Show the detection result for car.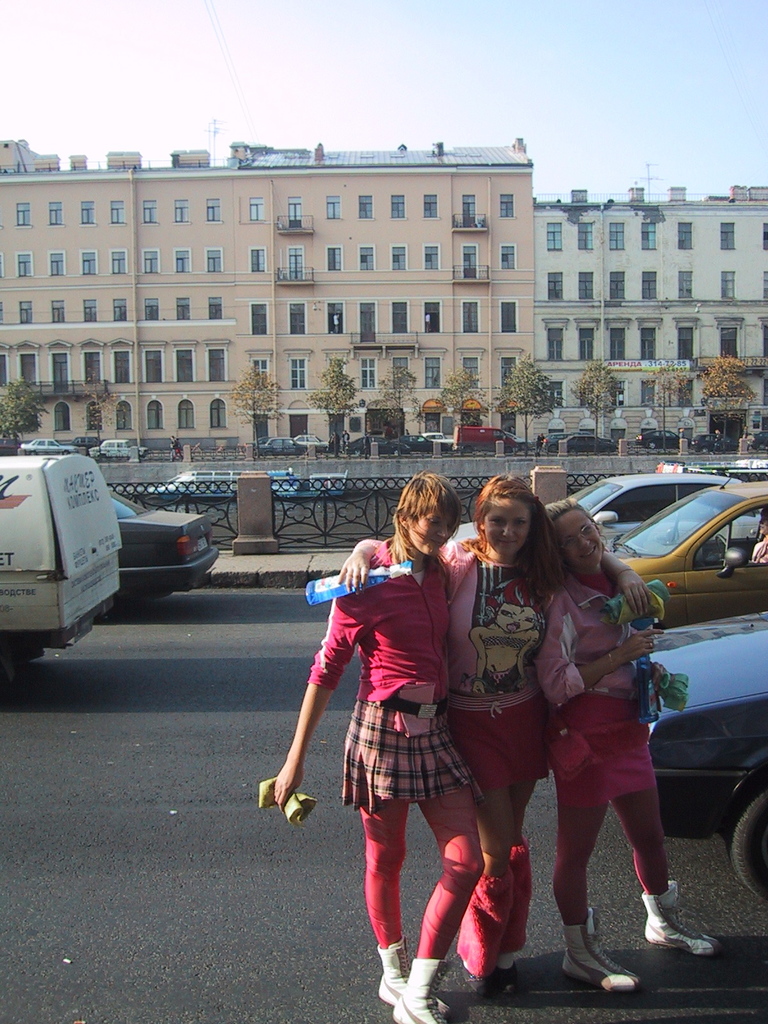
x1=91 y1=489 x2=222 y2=622.
